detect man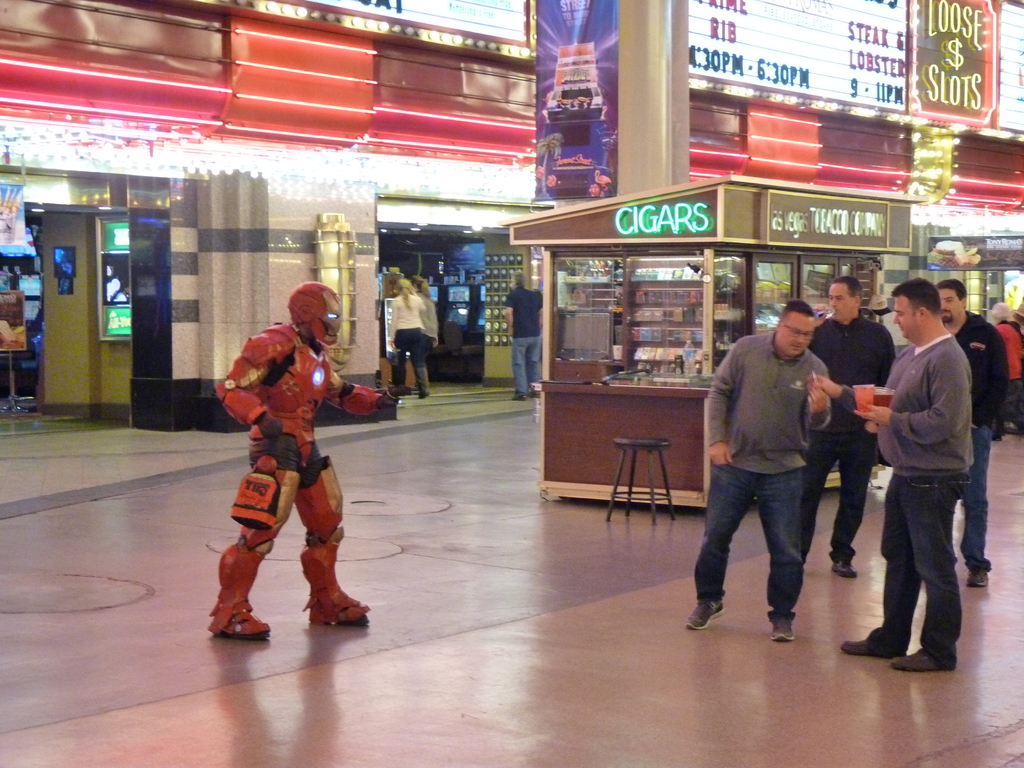
803:276:902:577
